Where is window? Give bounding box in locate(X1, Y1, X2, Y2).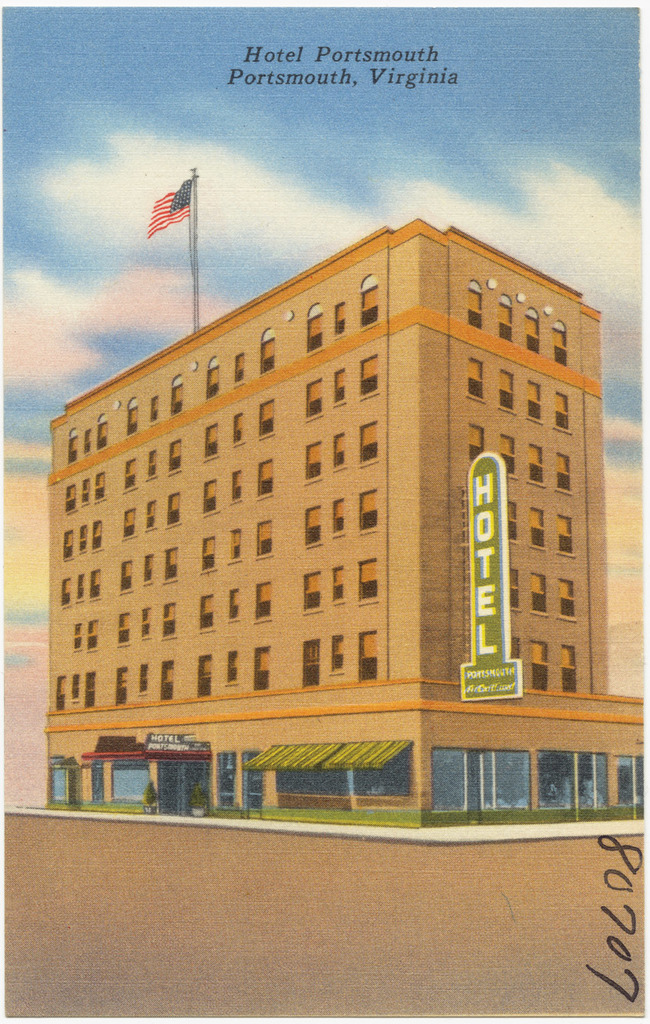
locate(74, 676, 79, 698).
